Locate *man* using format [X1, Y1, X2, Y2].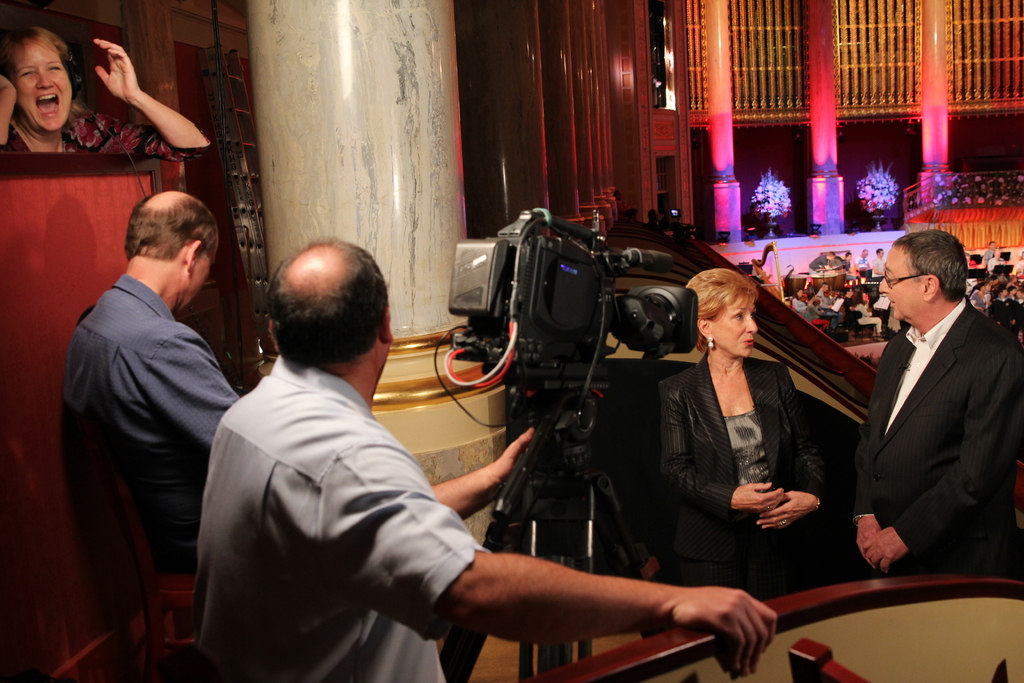
[986, 247, 1002, 275].
